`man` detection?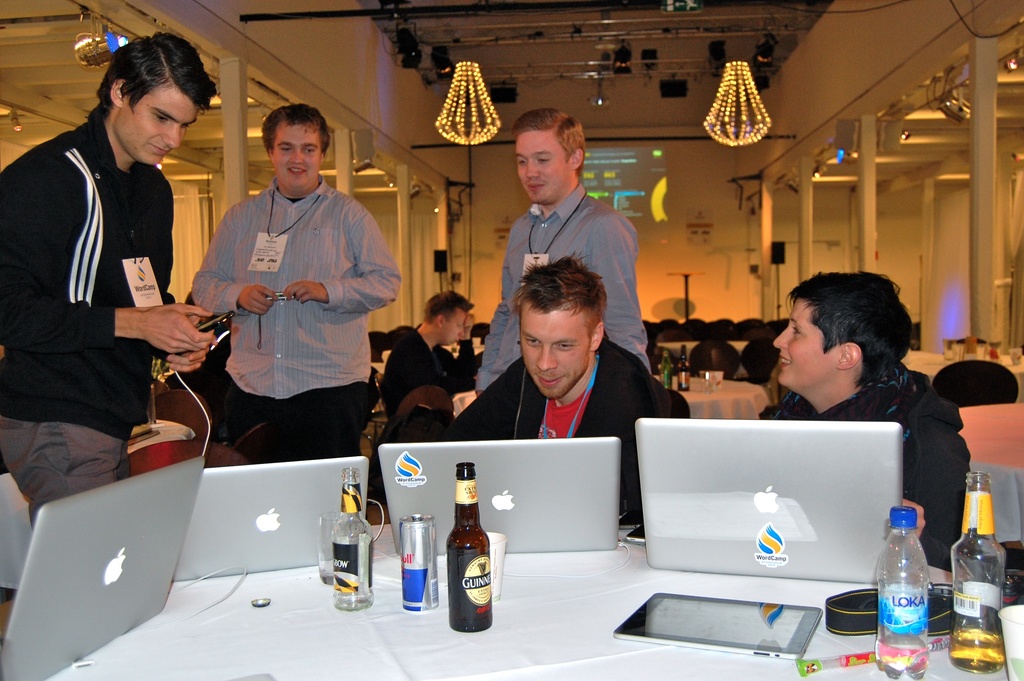
pyautogui.locateOnScreen(190, 103, 404, 461)
